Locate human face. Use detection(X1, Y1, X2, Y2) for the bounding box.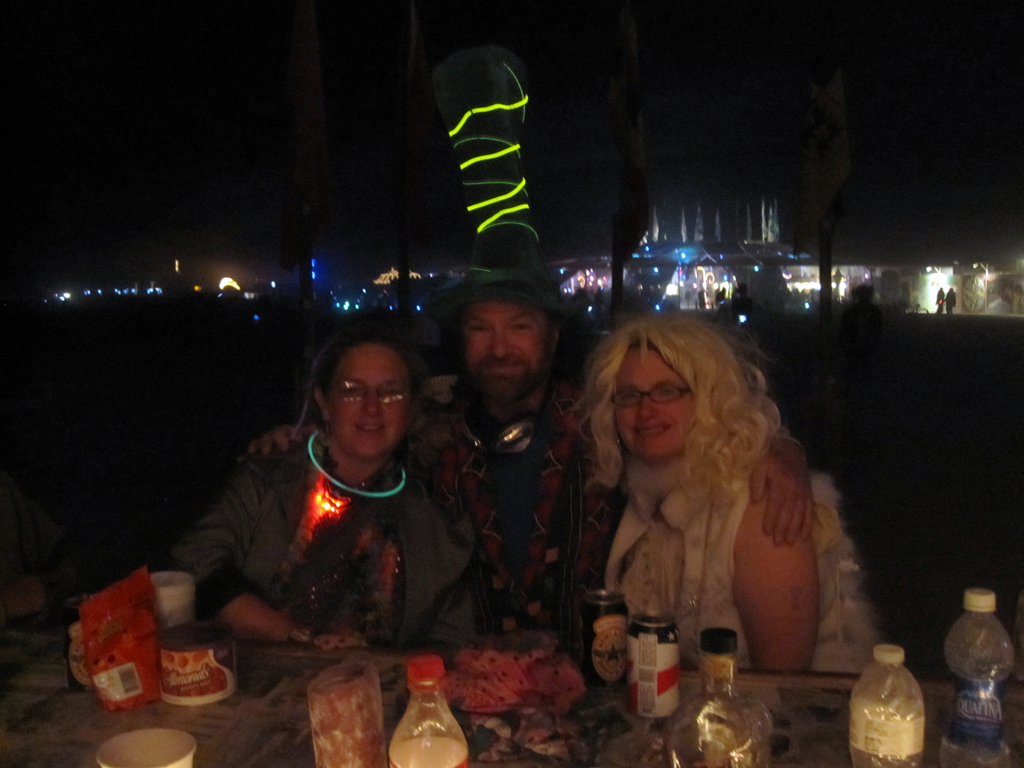
detection(466, 298, 556, 404).
